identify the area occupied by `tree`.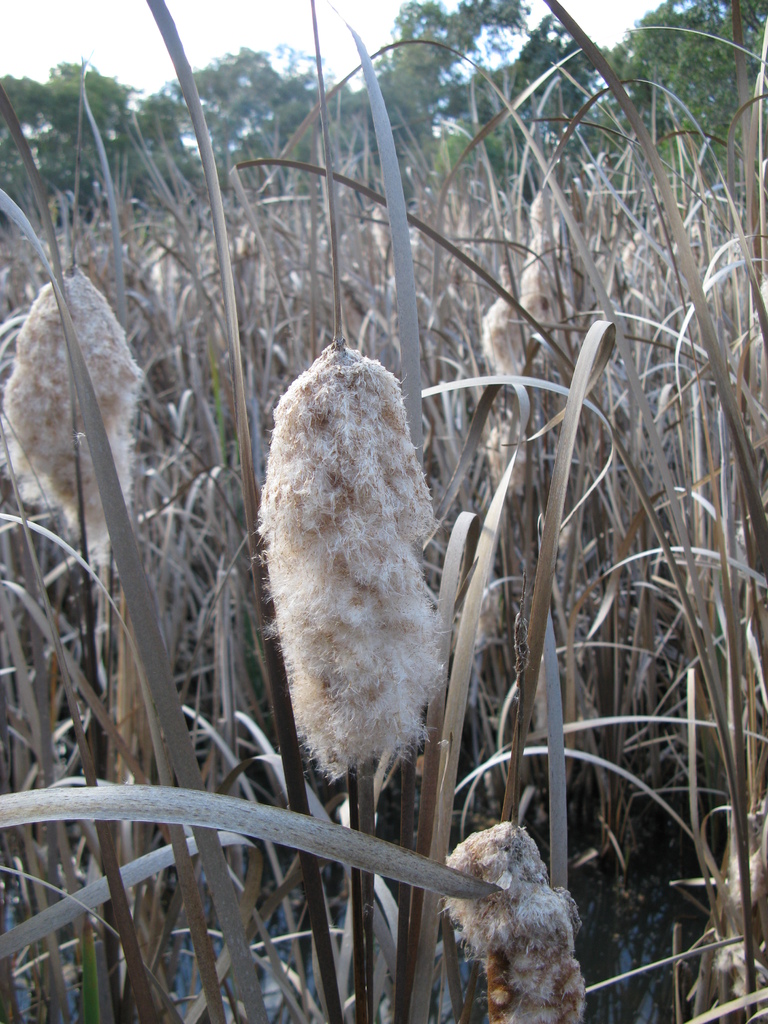
Area: box=[130, 39, 345, 195].
